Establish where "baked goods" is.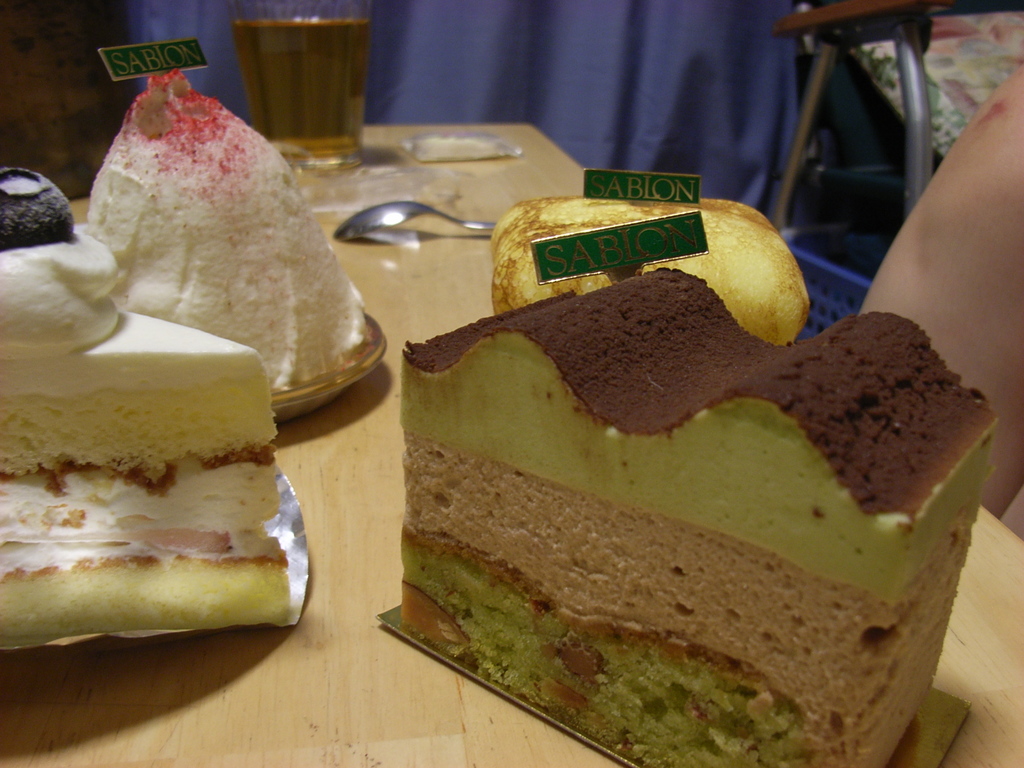
Established at left=490, top=196, right=809, bottom=344.
